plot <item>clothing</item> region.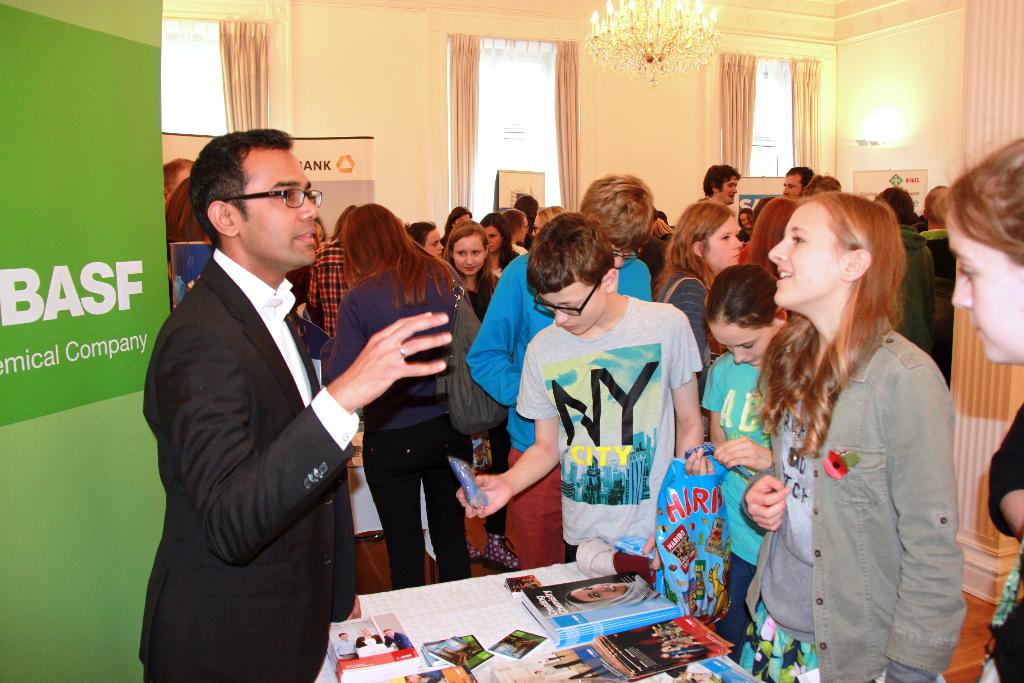
Plotted at <box>514,288,710,561</box>.
